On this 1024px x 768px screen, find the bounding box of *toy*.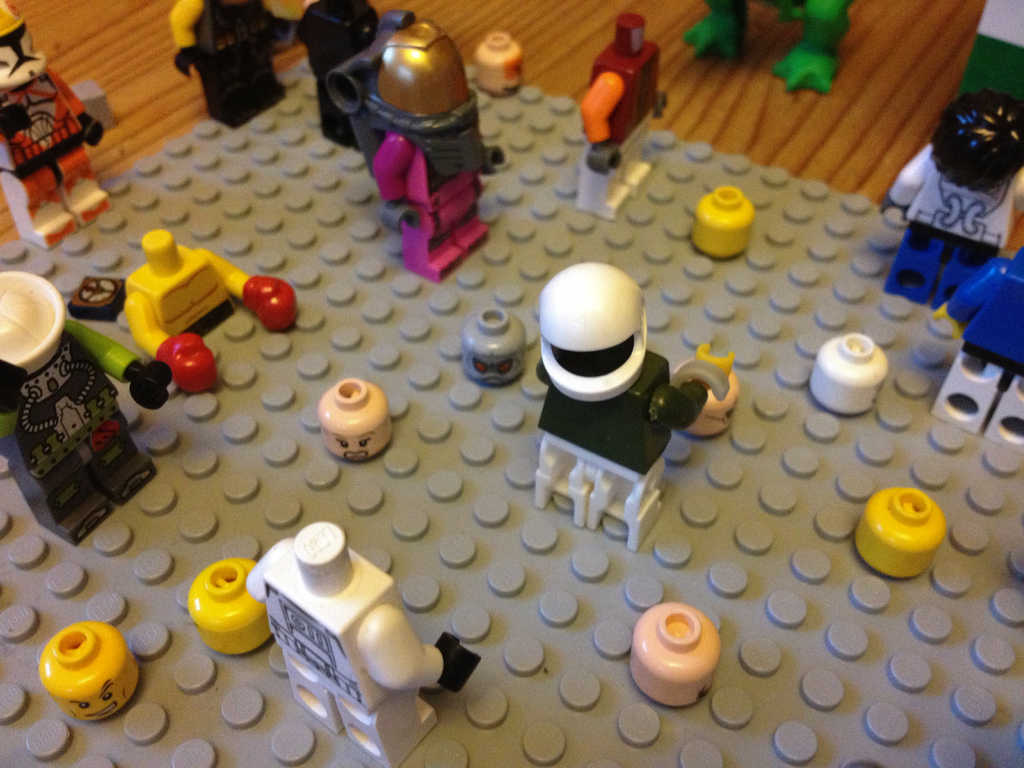
Bounding box: 364/6/499/271.
